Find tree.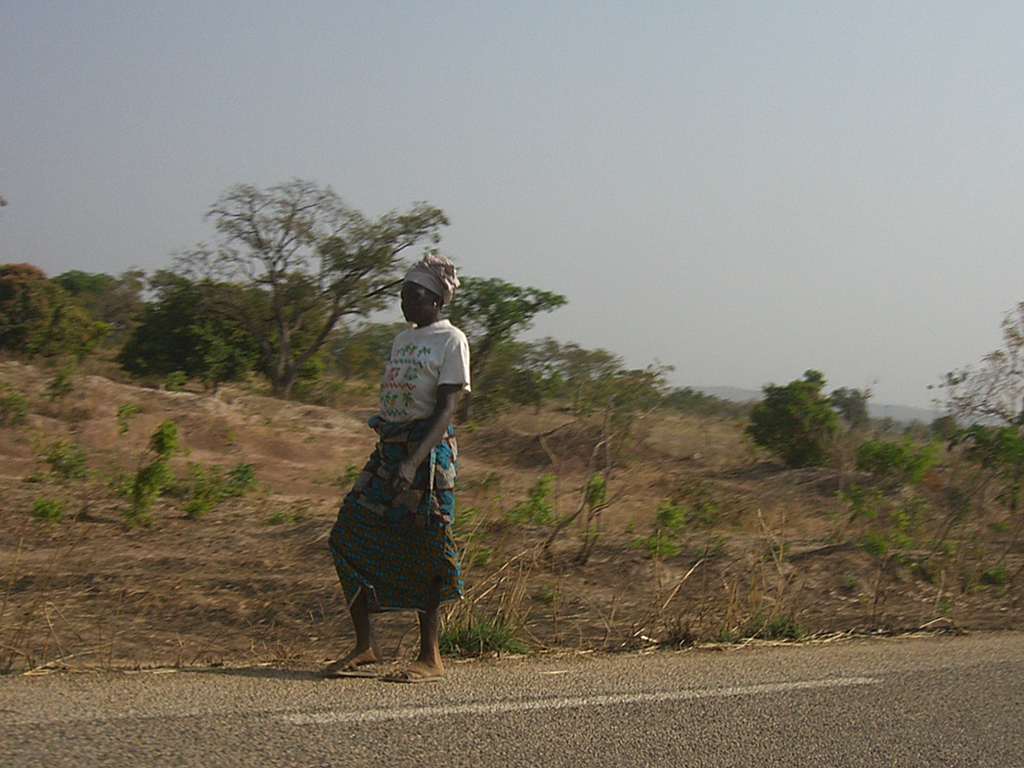
[x1=449, y1=270, x2=562, y2=398].
